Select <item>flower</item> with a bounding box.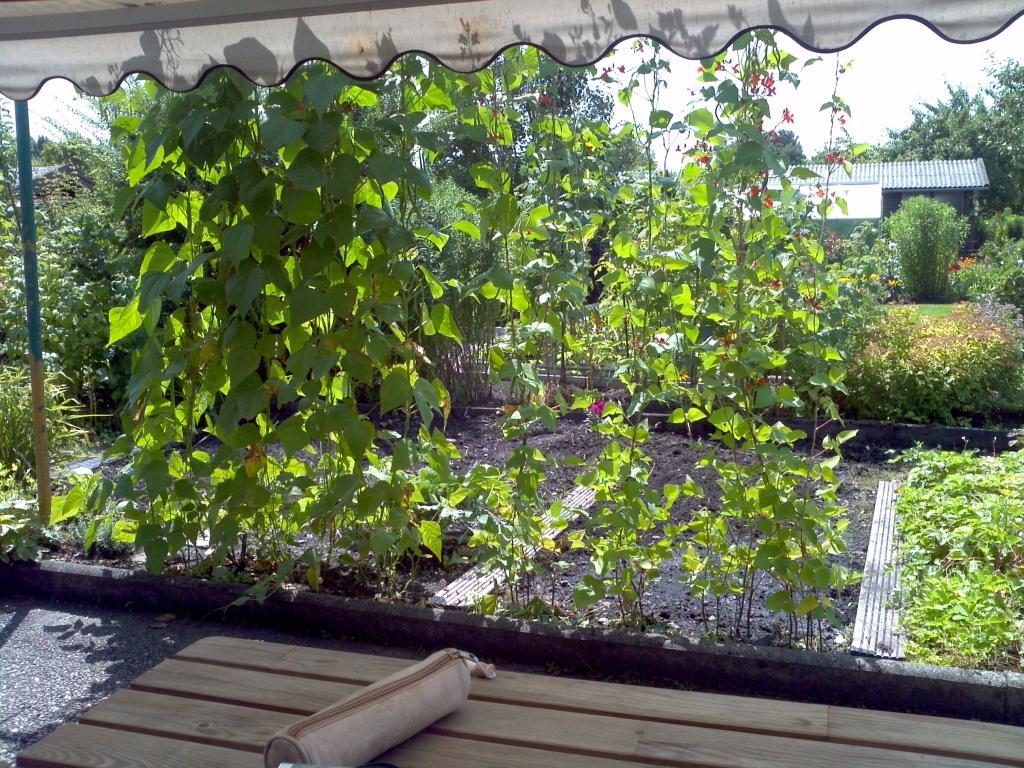
pyautogui.locateOnScreen(811, 299, 816, 310).
